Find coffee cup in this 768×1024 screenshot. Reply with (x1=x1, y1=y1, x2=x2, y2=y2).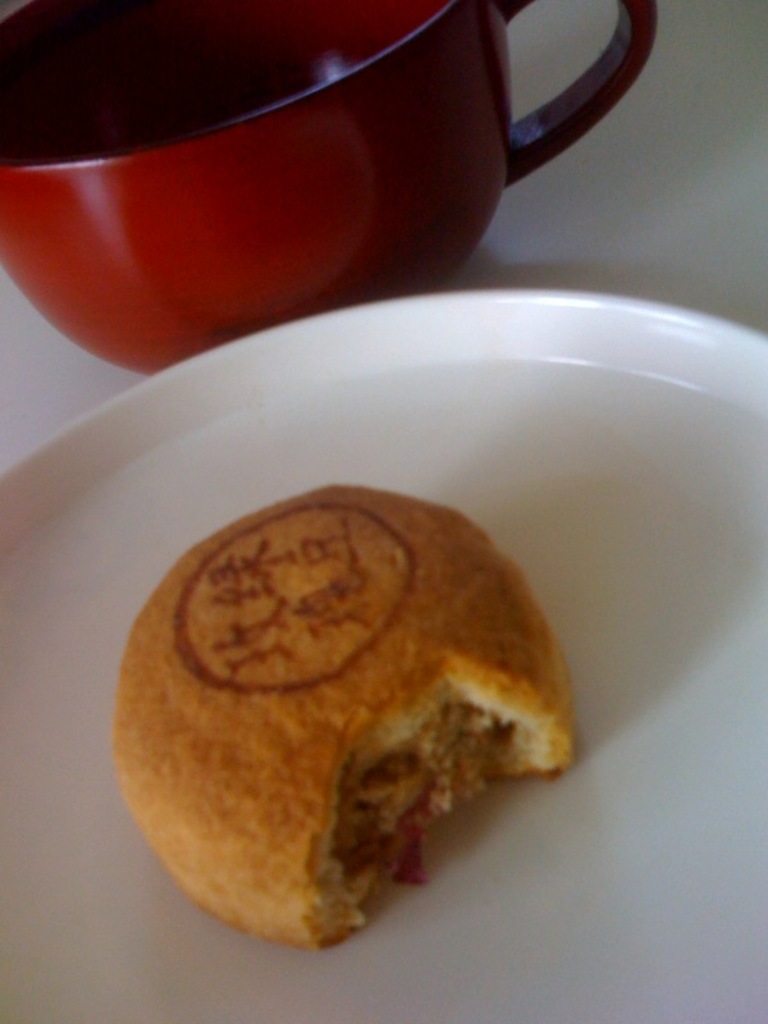
(x1=0, y1=0, x2=660, y2=380).
